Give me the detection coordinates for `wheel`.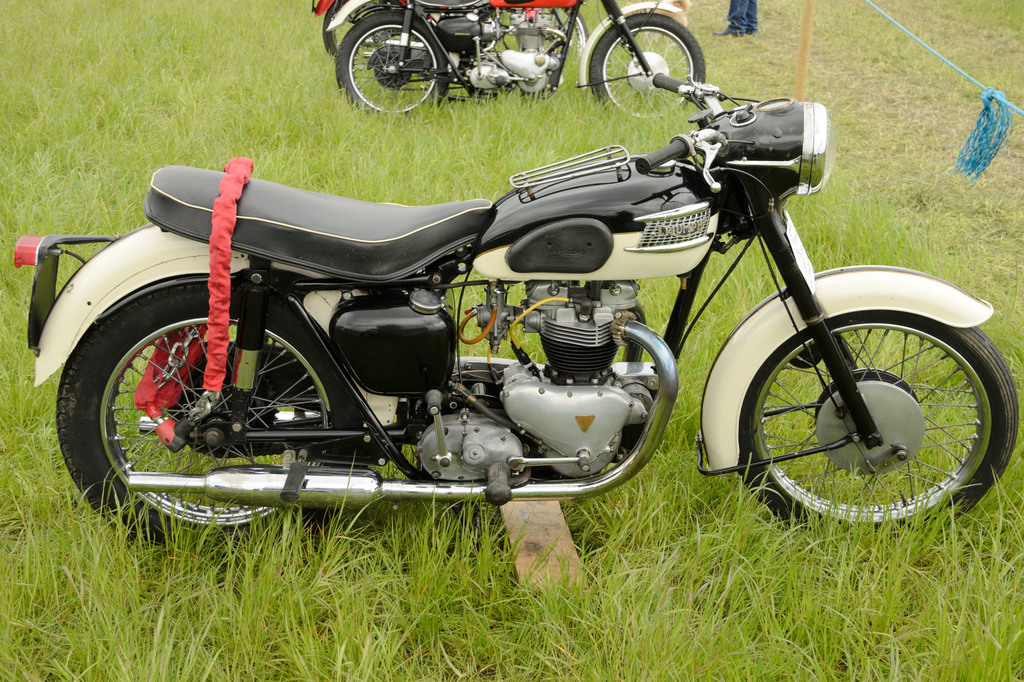
x1=332, y1=13, x2=447, y2=123.
